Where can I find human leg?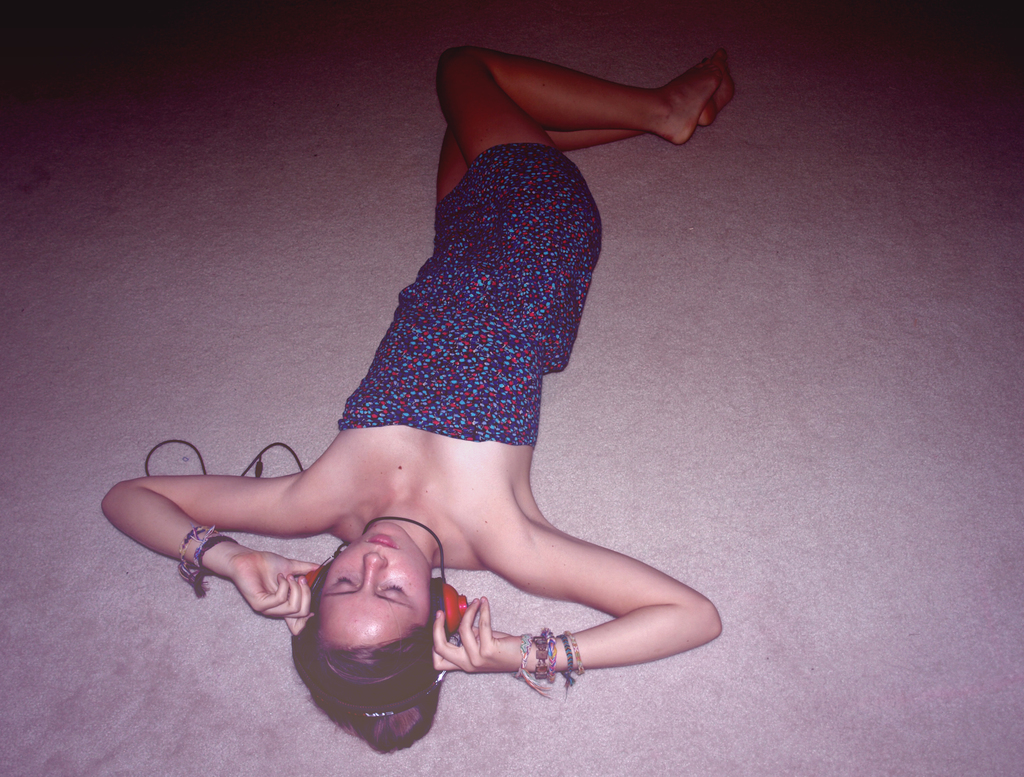
You can find it at left=432, top=66, right=735, bottom=245.
